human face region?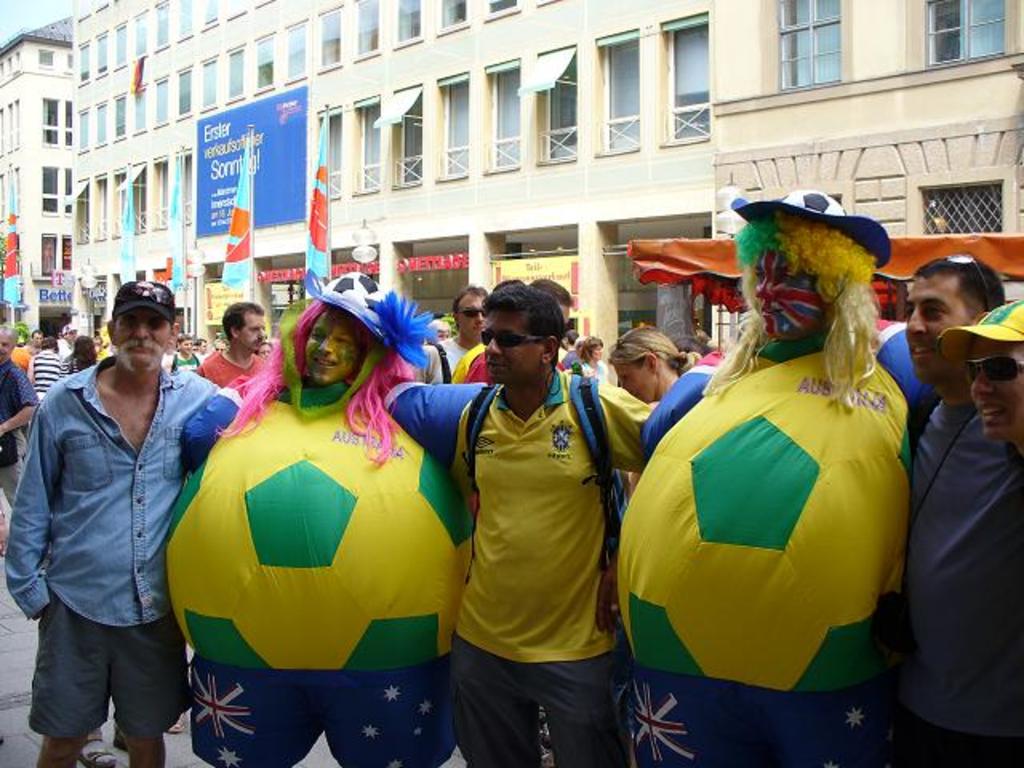
485:315:536:384
